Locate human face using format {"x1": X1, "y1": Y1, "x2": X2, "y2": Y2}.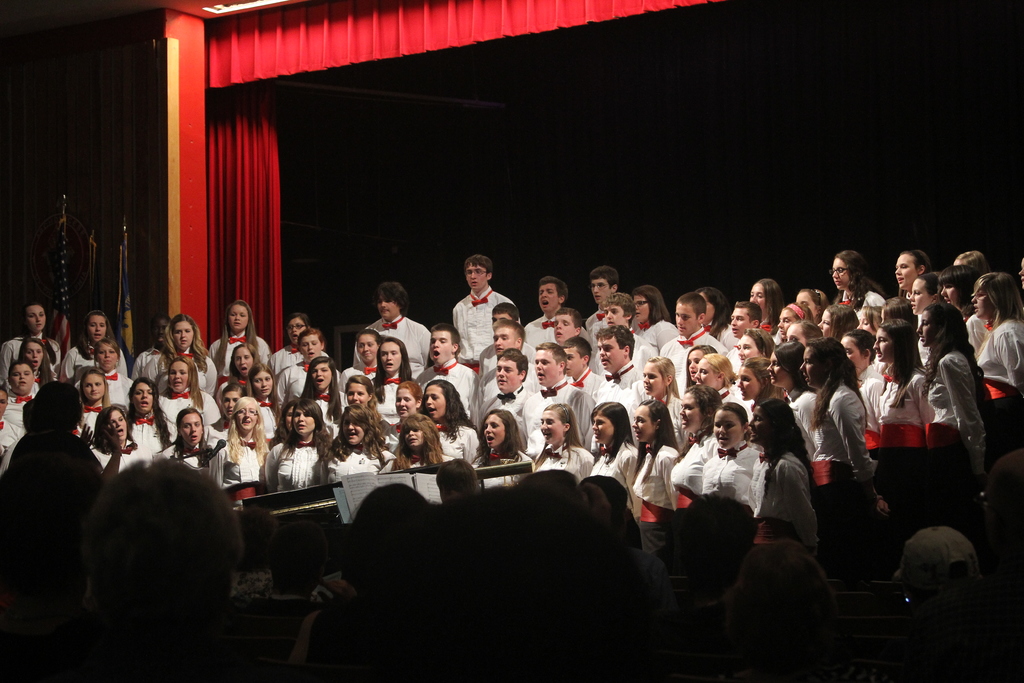
{"x1": 483, "y1": 418, "x2": 513, "y2": 446}.
